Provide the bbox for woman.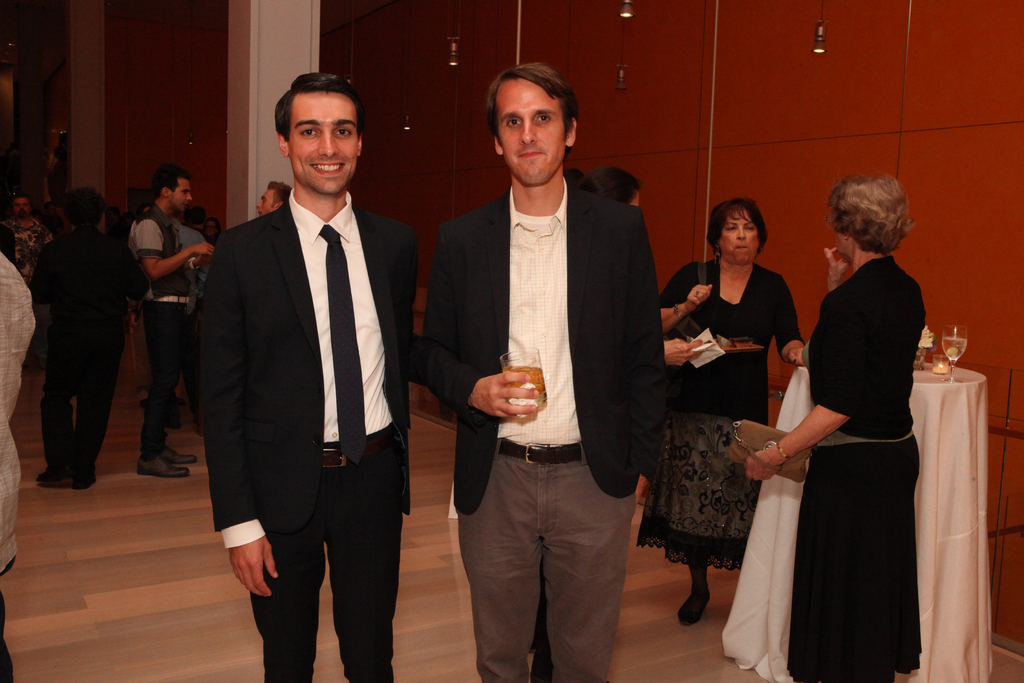
crop(646, 197, 807, 623).
